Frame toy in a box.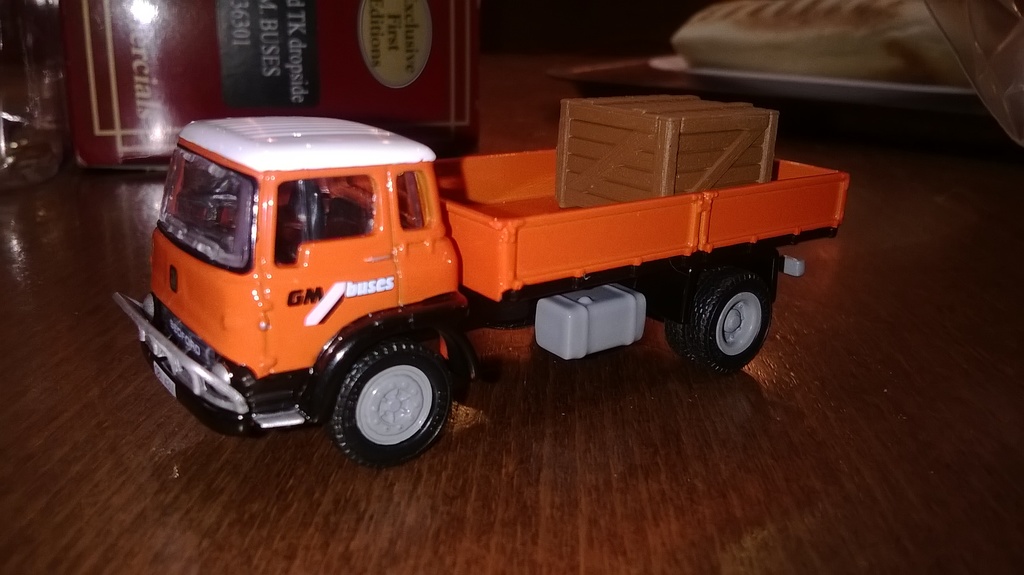
locate(112, 70, 762, 446).
